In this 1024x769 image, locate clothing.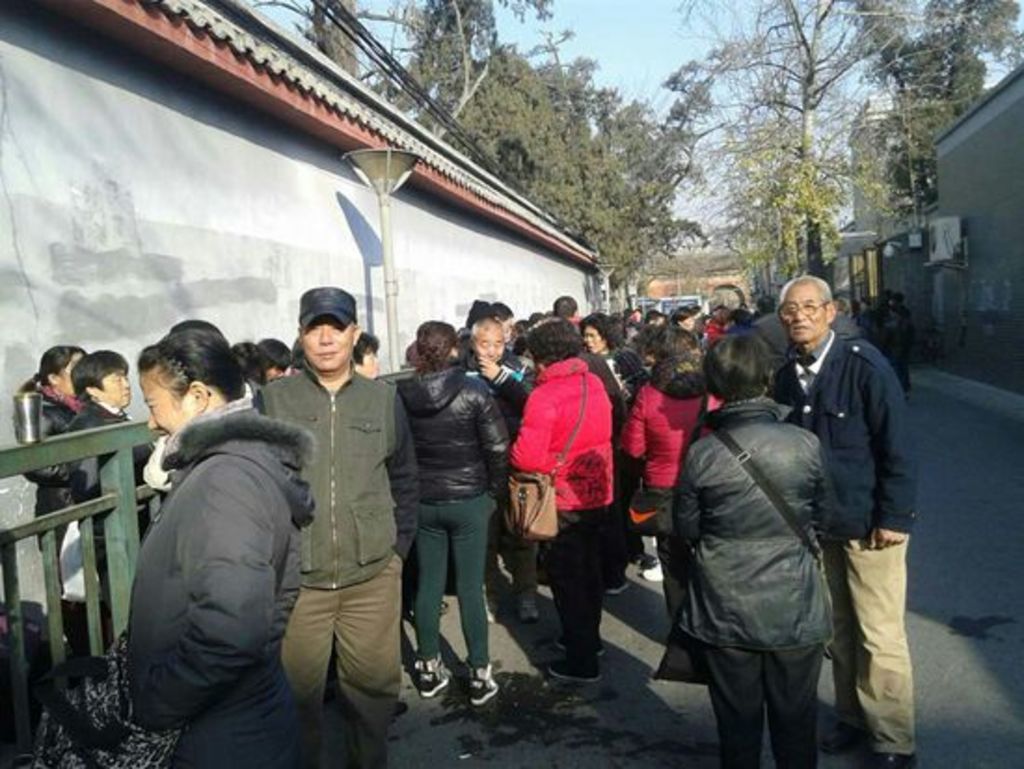
Bounding box: (left=653, top=477, right=678, bottom=641).
